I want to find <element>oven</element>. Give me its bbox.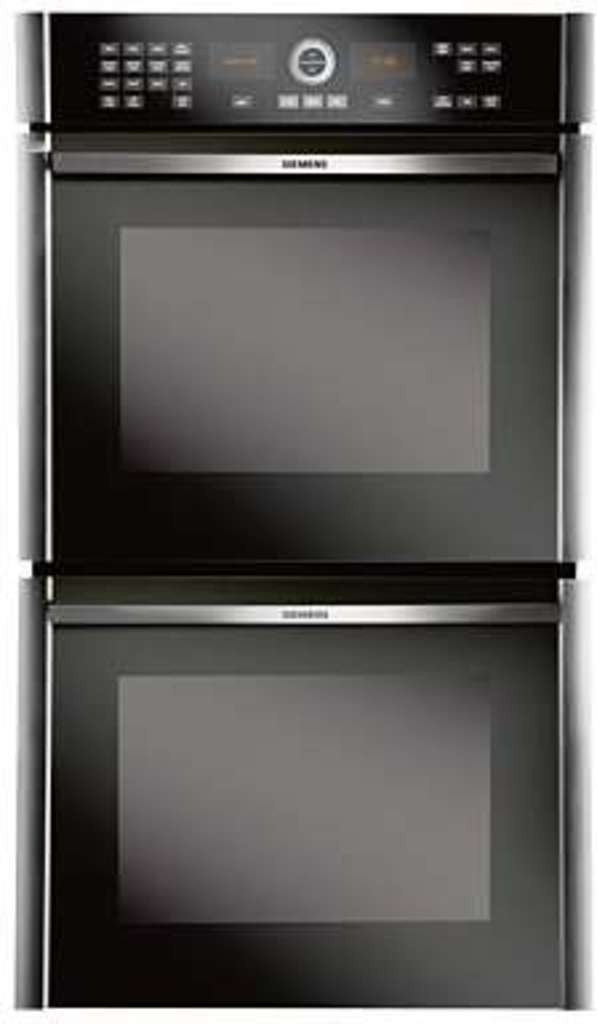
Rect(27, 5, 584, 1013).
